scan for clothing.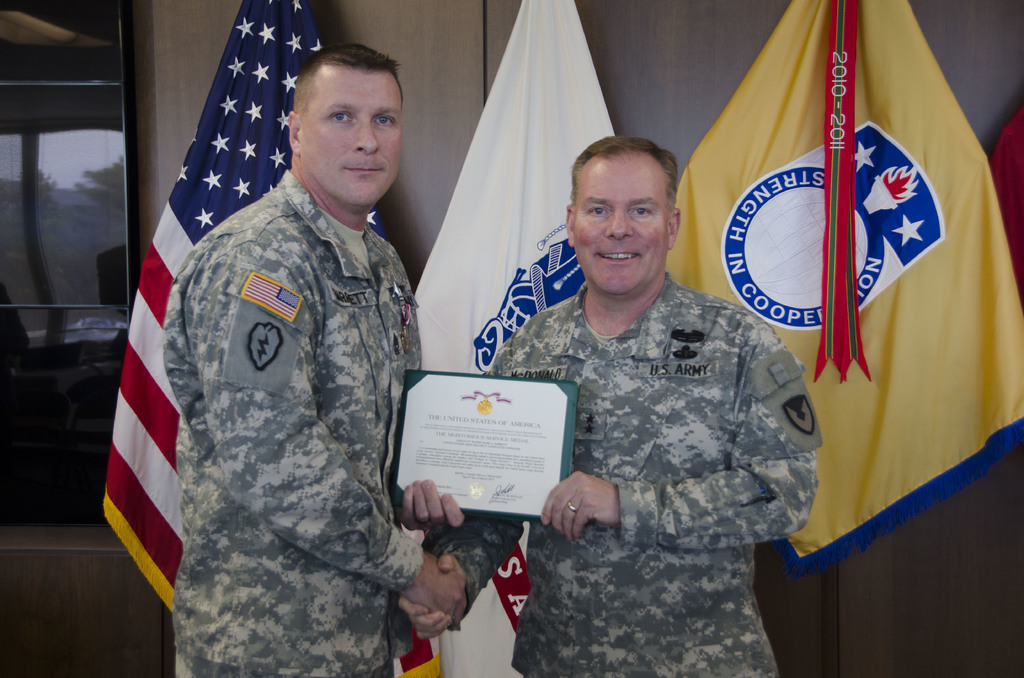
Scan result: rect(467, 204, 824, 647).
